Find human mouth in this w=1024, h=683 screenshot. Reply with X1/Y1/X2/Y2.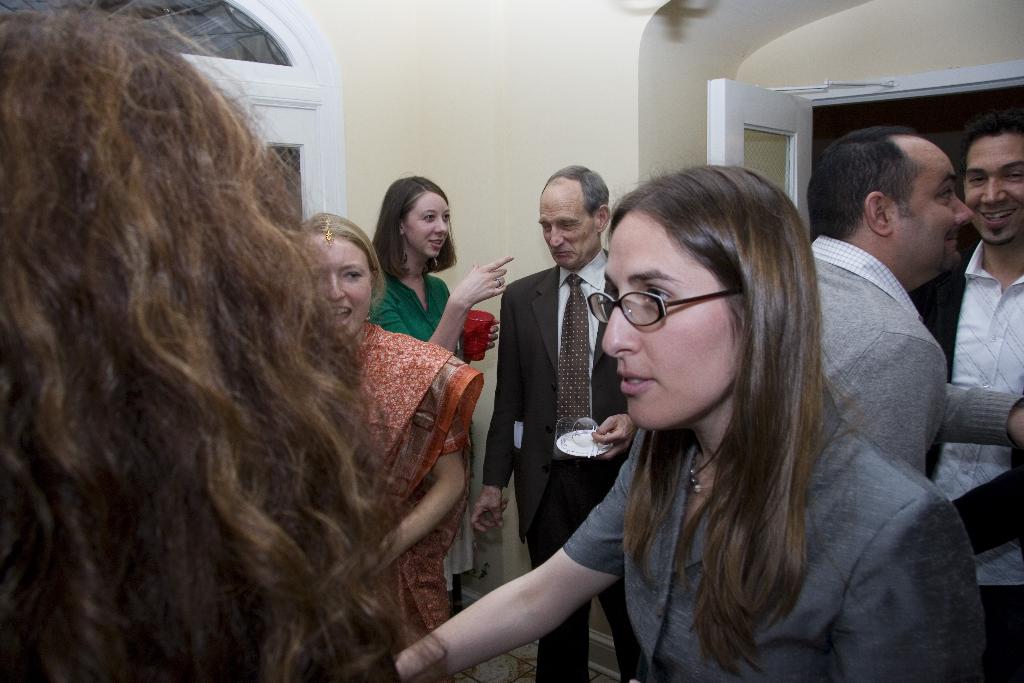
551/249/572/257.
